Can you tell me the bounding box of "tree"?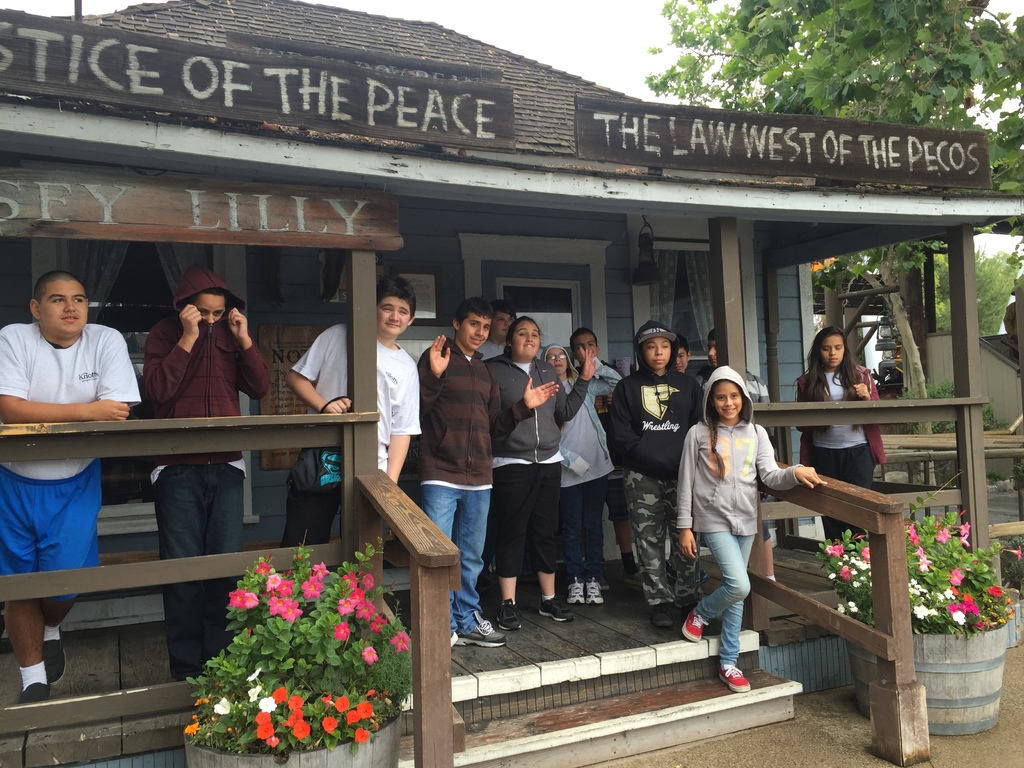
crop(646, 0, 1023, 401).
